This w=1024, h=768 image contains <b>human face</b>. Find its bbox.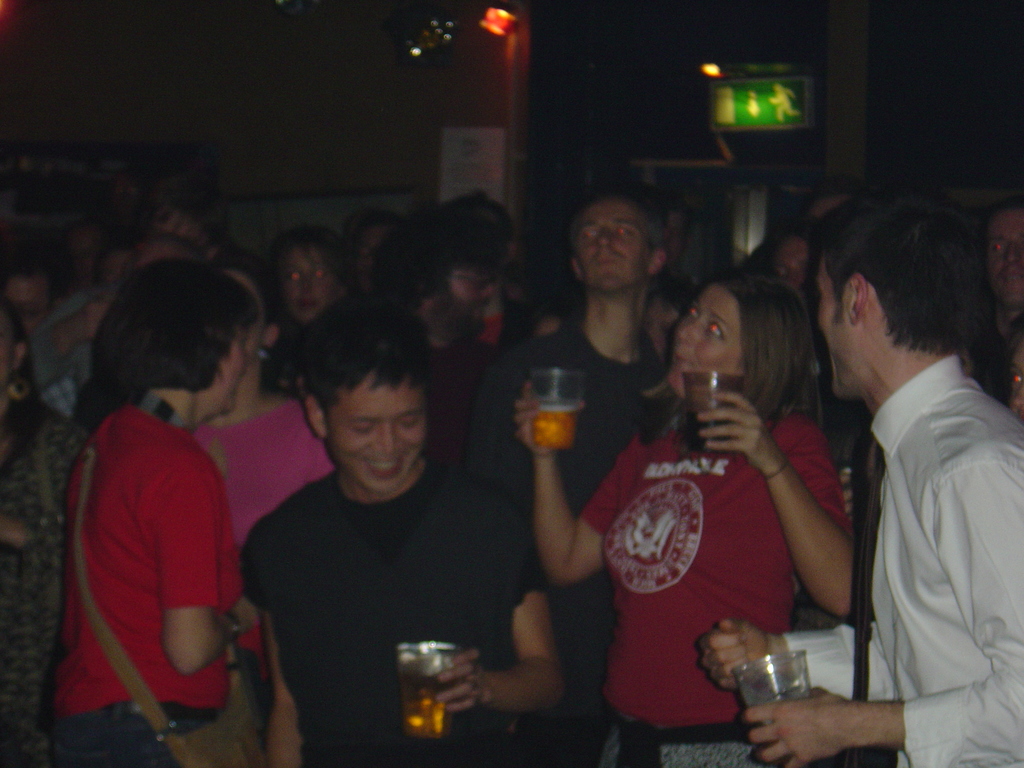
bbox=[563, 198, 653, 291].
